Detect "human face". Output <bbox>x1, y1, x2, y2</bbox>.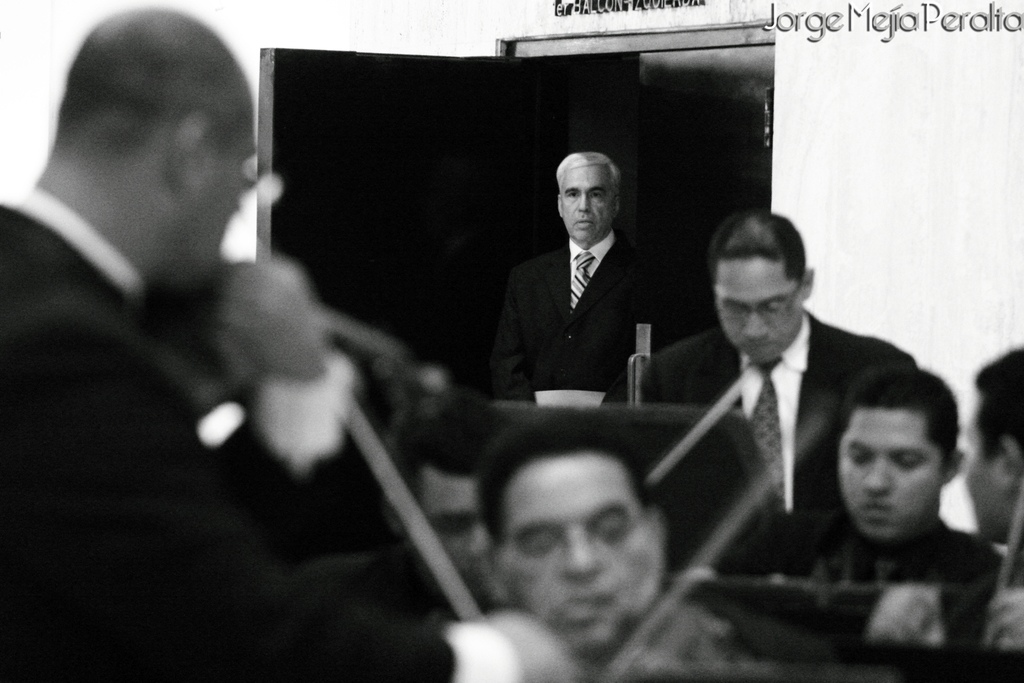
<bbox>709, 262, 800, 365</bbox>.
